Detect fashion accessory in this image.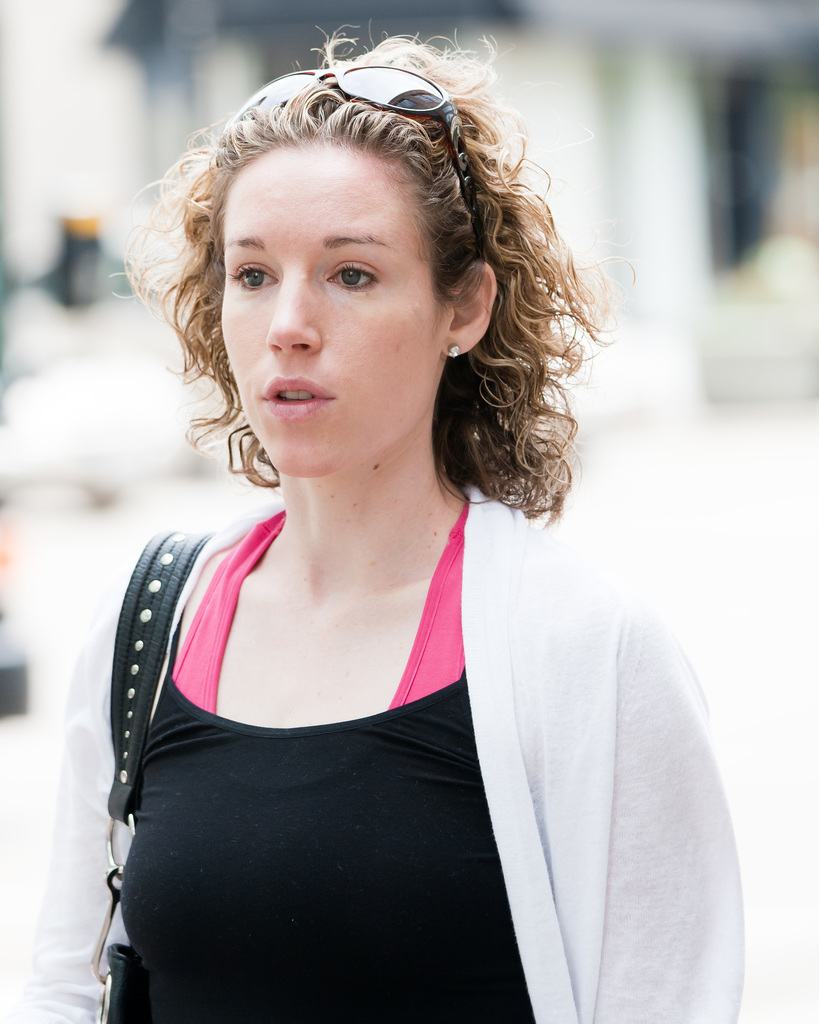
Detection: (445, 346, 466, 362).
